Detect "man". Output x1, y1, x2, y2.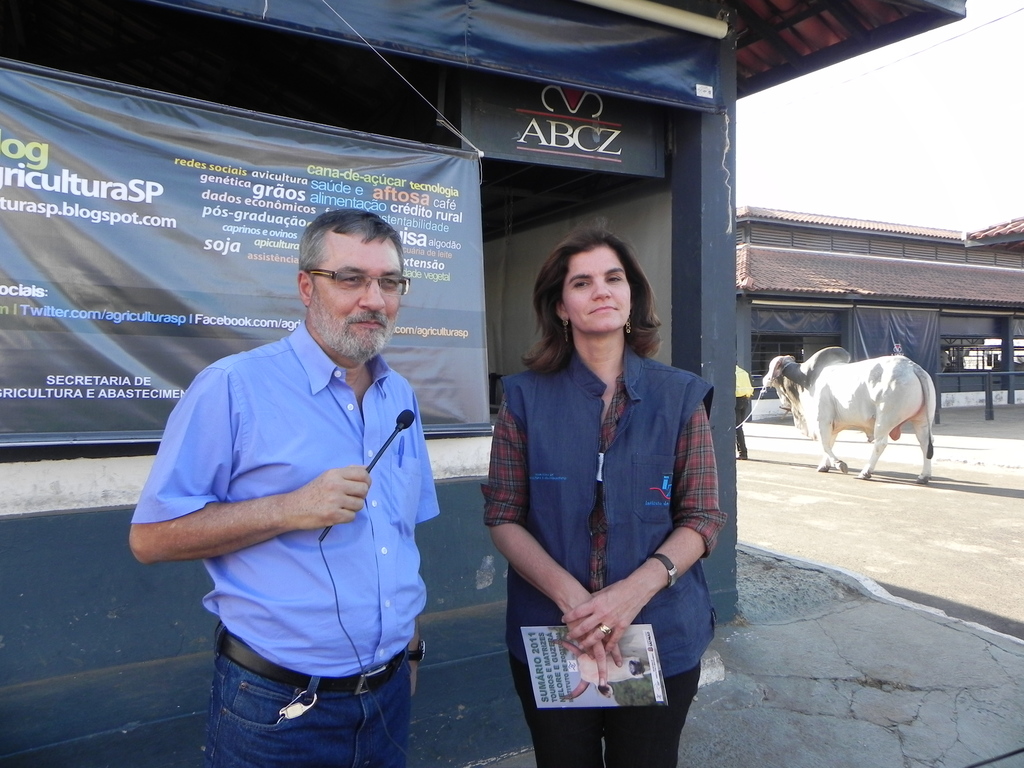
733, 365, 759, 458.
